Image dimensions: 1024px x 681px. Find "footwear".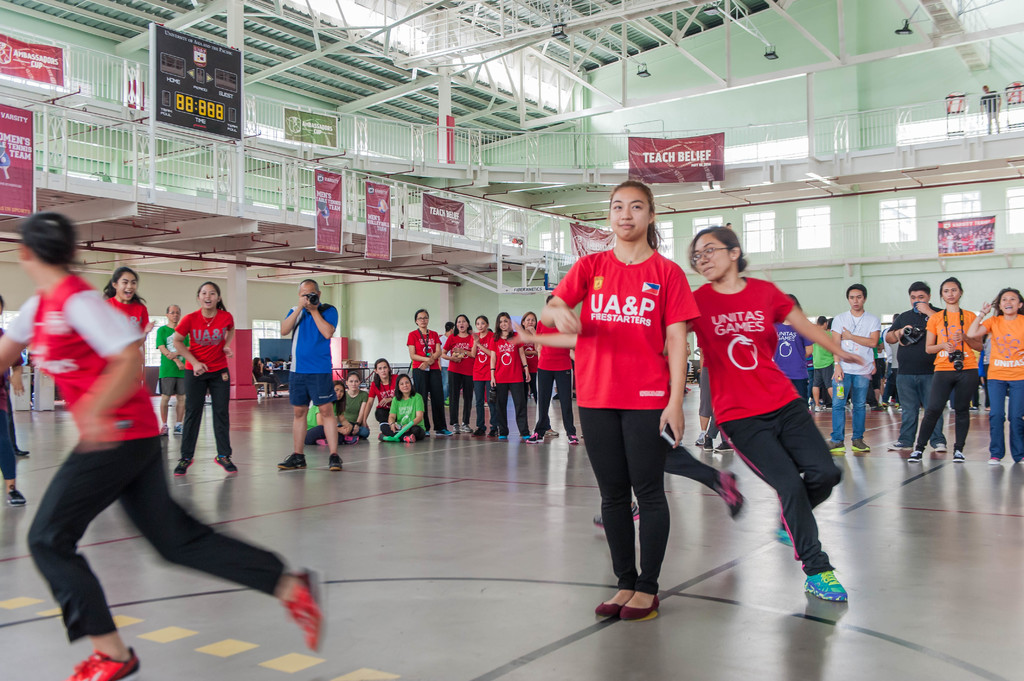
(left=802, top=571, right=851, bottom=606).
